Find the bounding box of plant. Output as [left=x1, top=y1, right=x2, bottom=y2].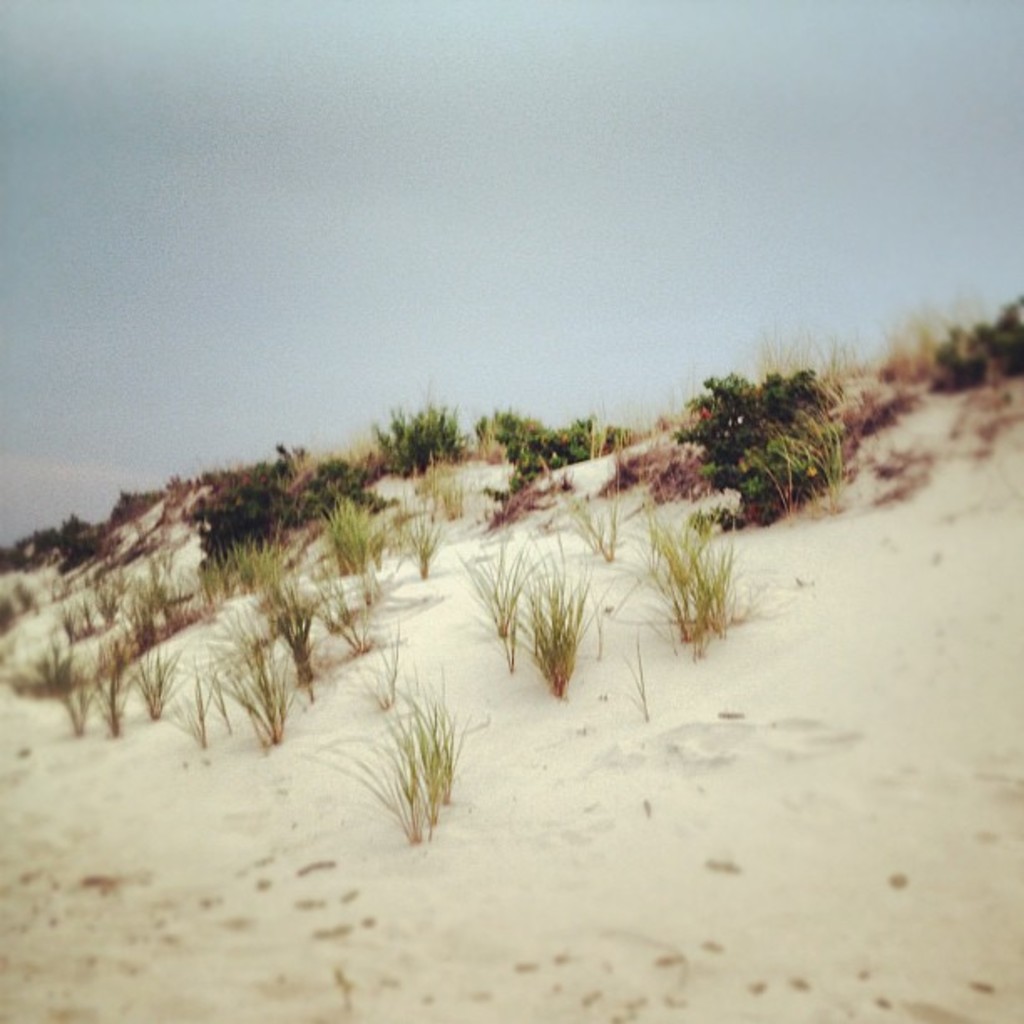
[left=127, top=549, right=194, bottom=649].
